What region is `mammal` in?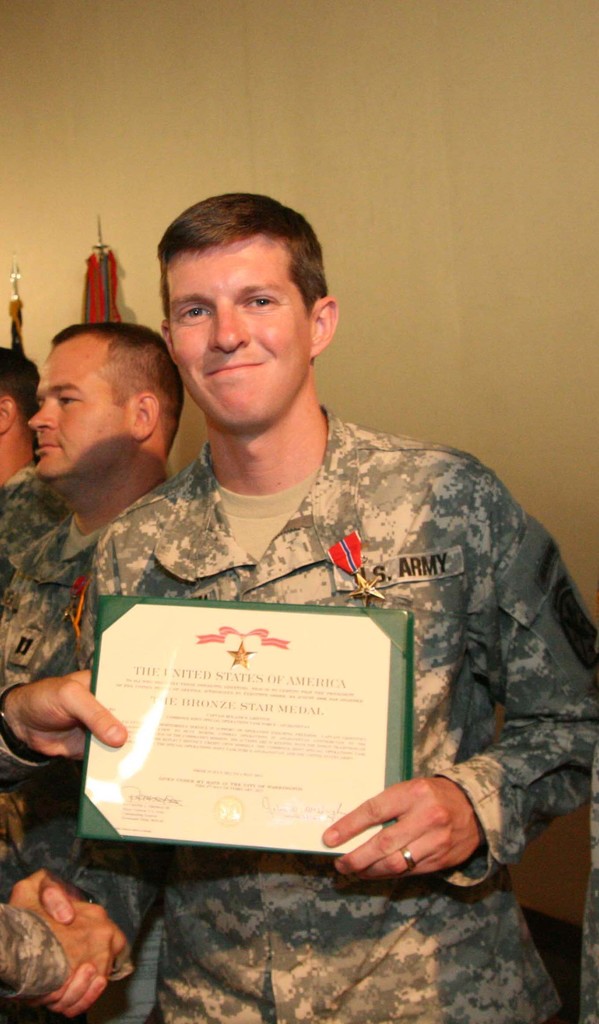
<region>0, 188, 596, 1020</region>.
